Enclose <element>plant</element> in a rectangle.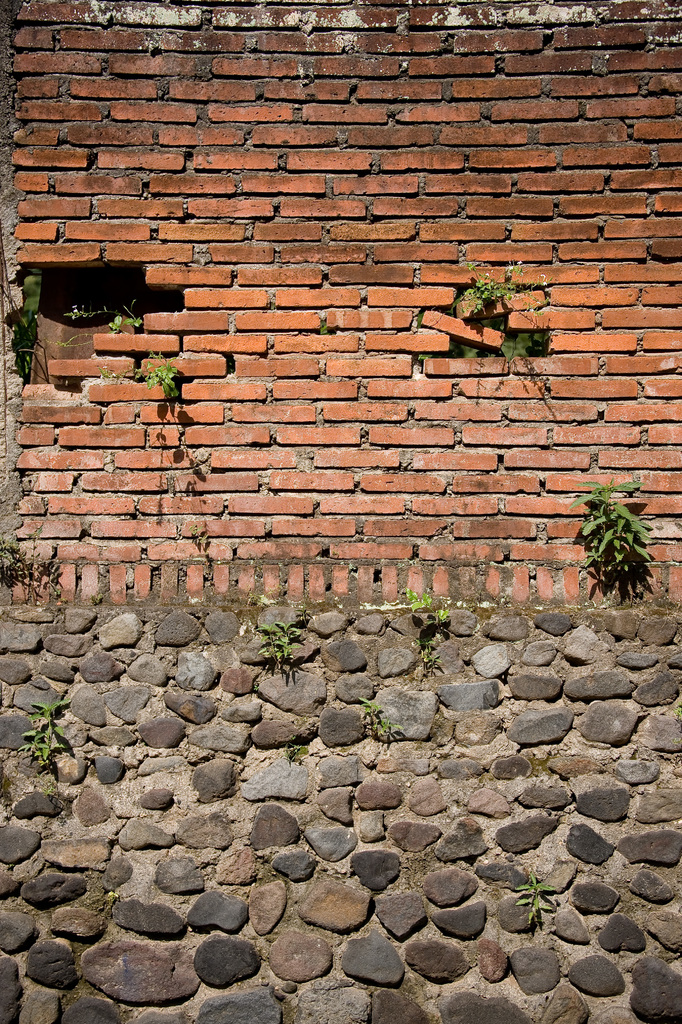
region(594, 487, 669, 615).
